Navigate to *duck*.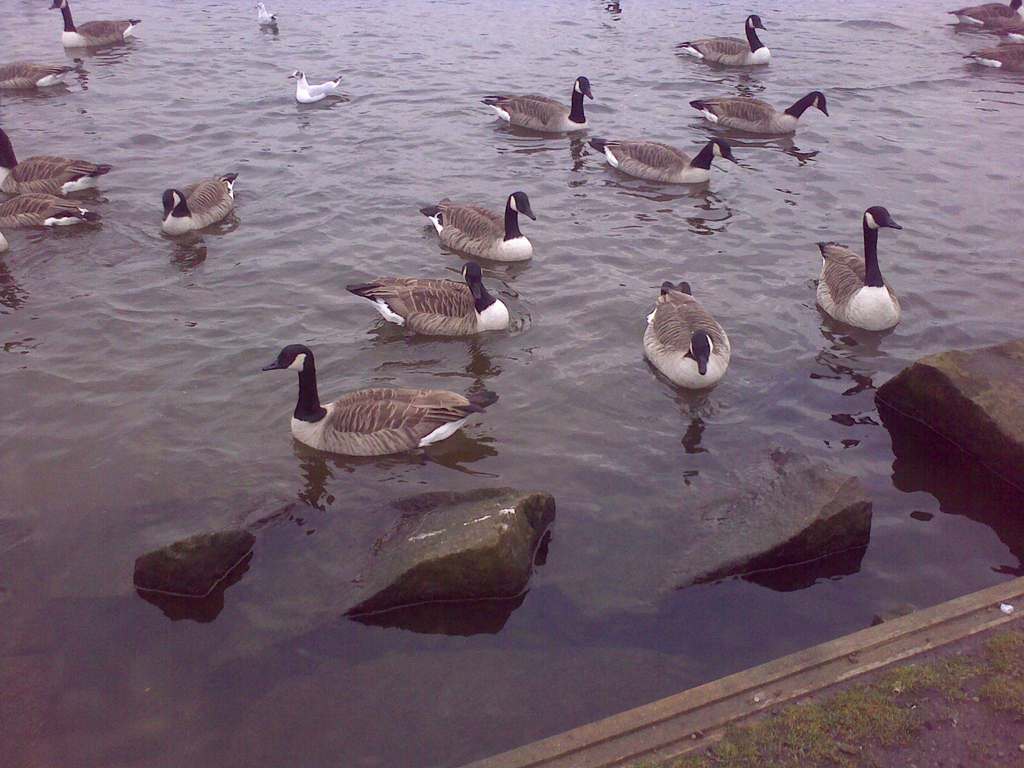
Navigation target: bbox(681, 13, 773, 66).
